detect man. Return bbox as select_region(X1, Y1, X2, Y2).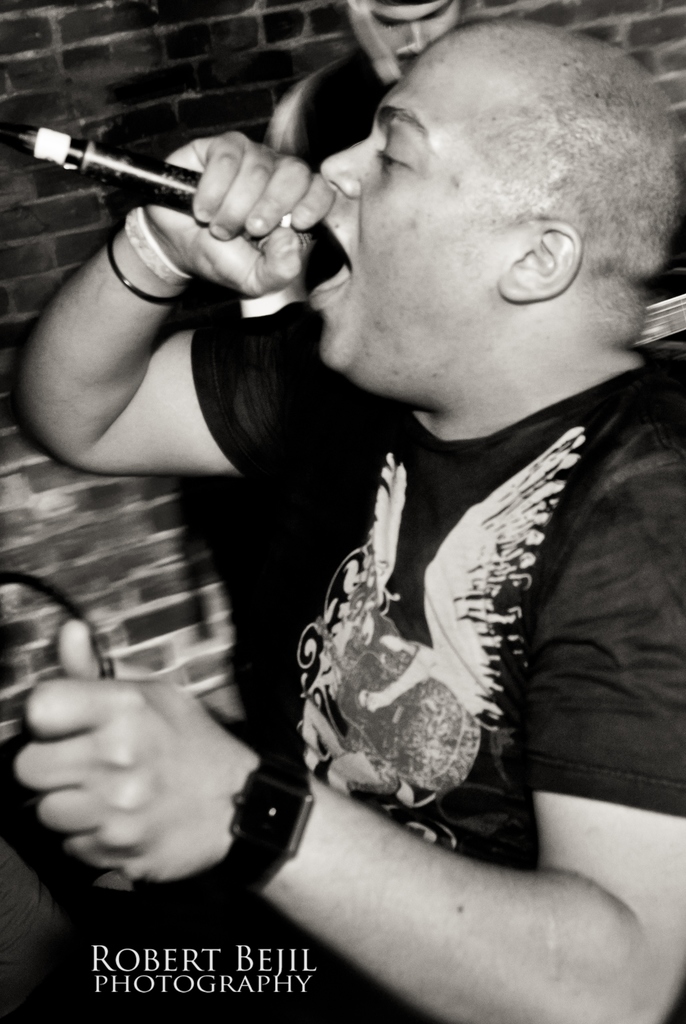
select_region(41, 0, 662, 877).
